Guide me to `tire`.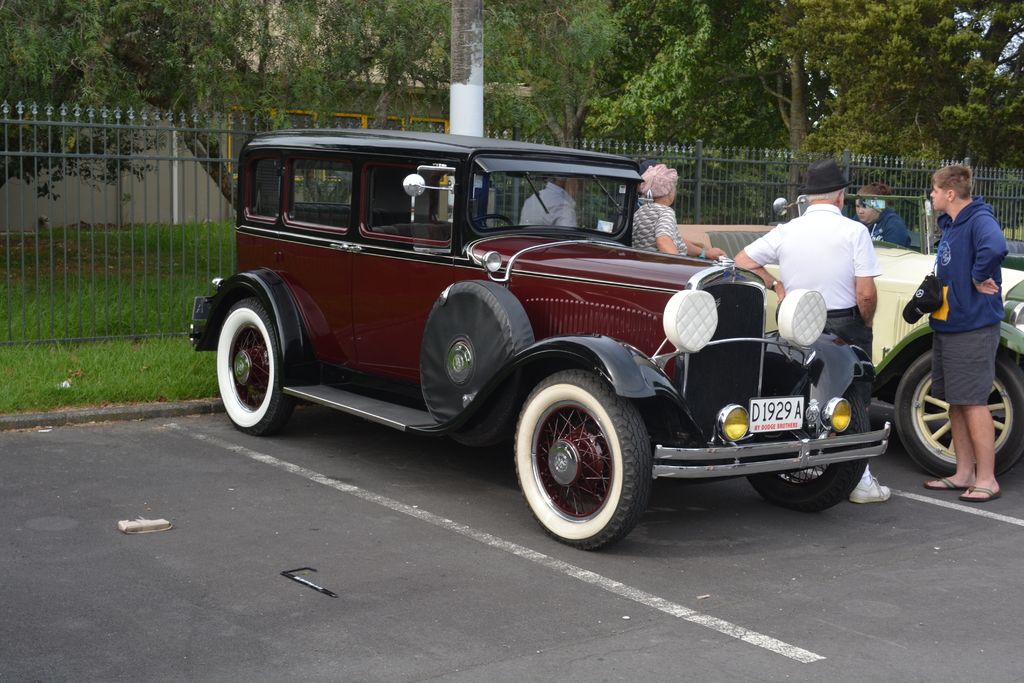
Guidance: 415 280 534 425.
